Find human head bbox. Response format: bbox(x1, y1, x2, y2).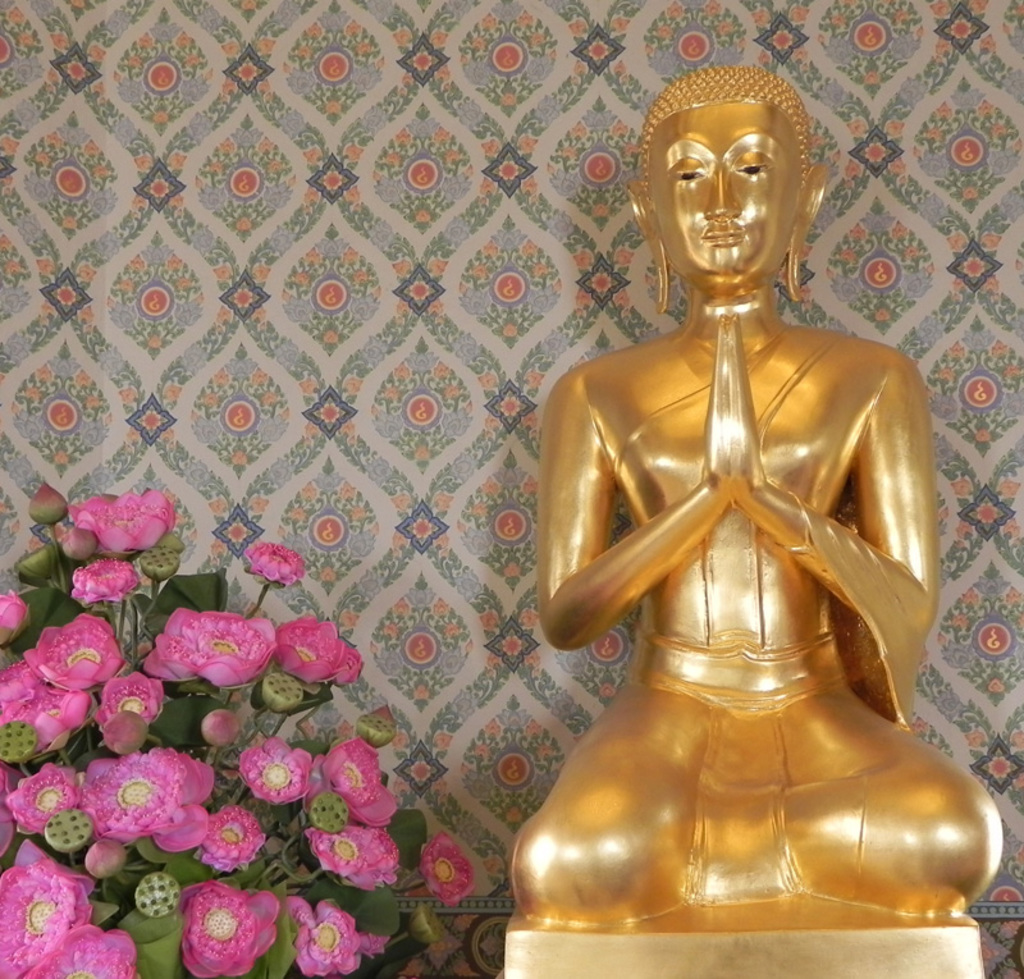
bbox(634, 79, 827, 302).
